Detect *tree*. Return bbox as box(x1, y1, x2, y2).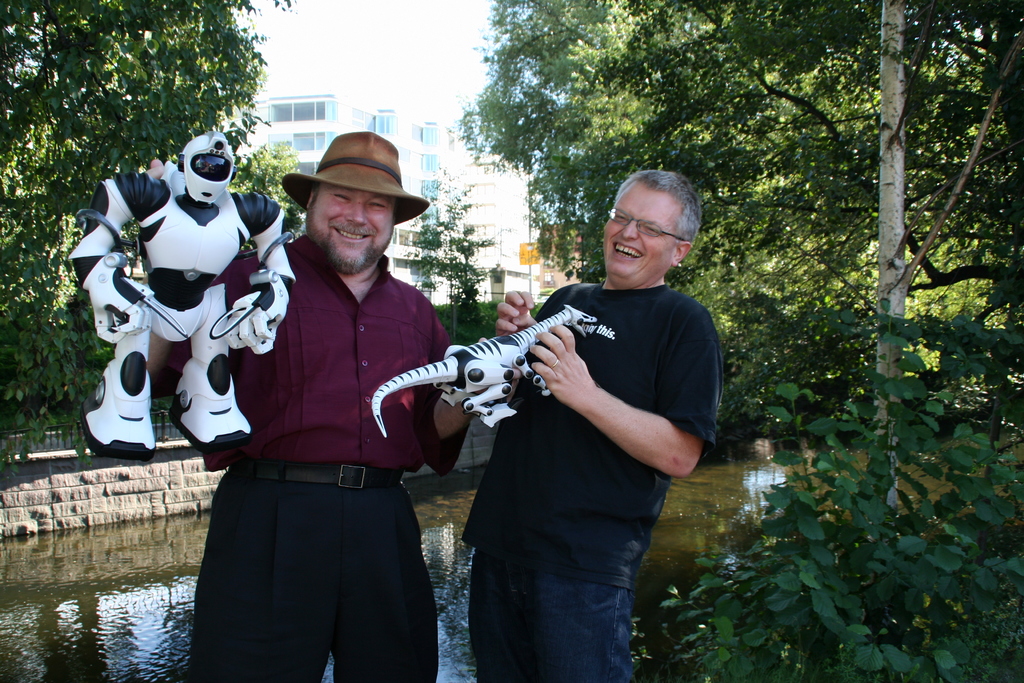
box(0, 0, 307, 447).
